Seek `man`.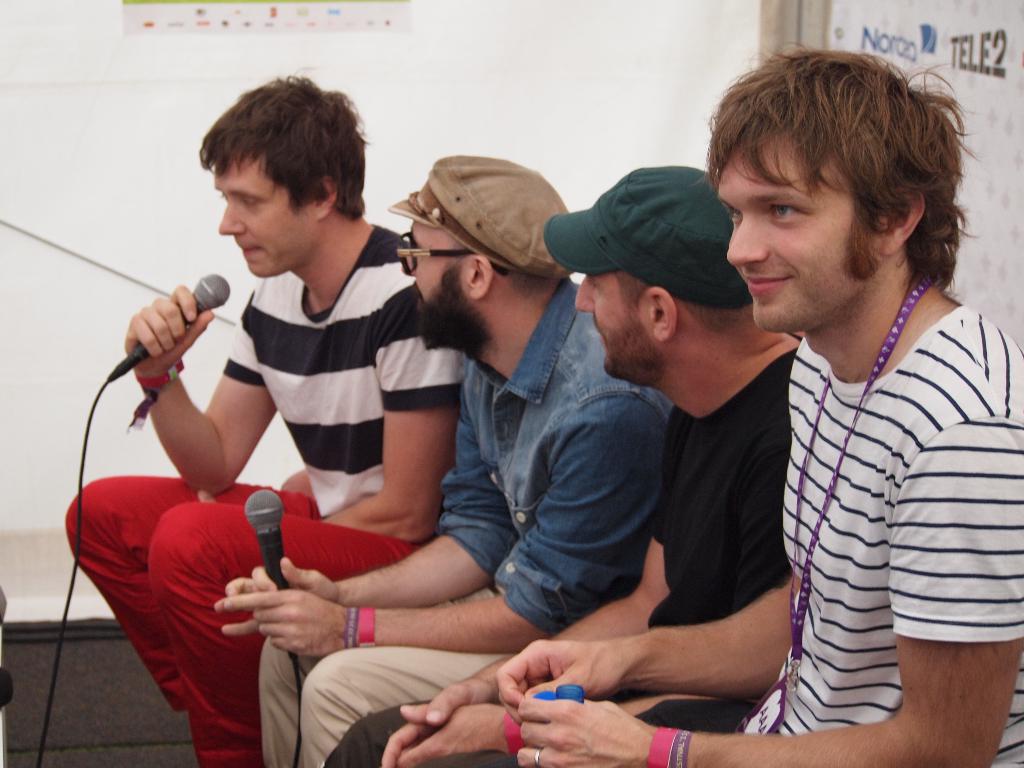
323 161 835 767.
